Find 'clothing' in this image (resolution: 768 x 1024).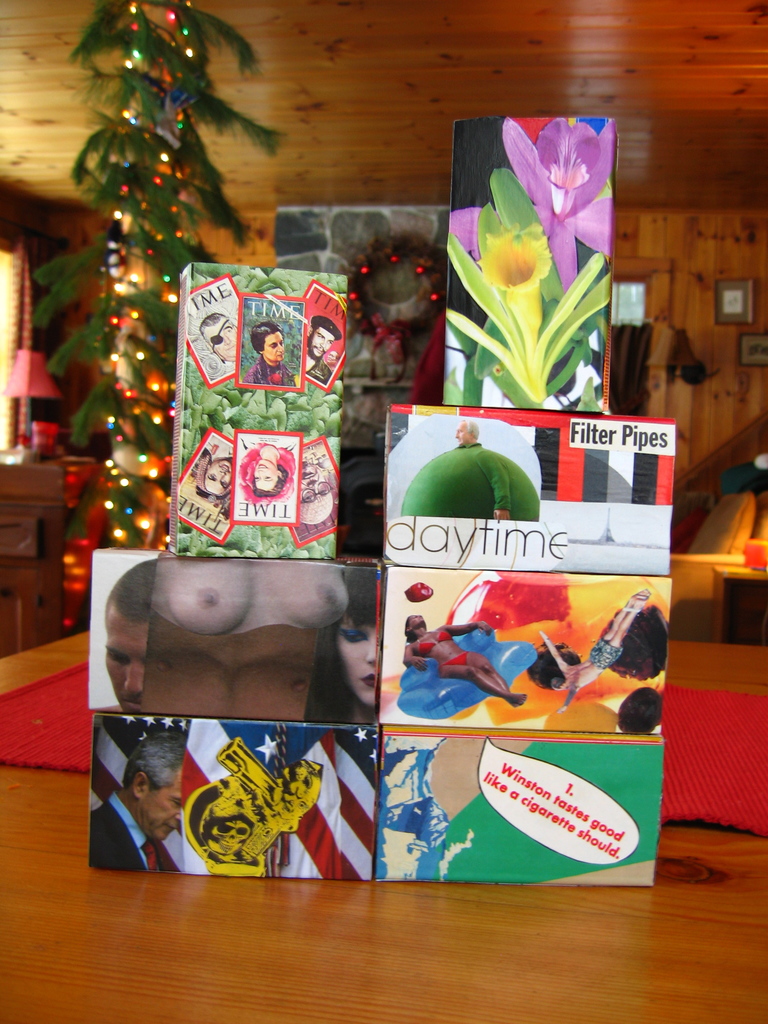
x1=302, y1=358, x2=333, y2=386.
